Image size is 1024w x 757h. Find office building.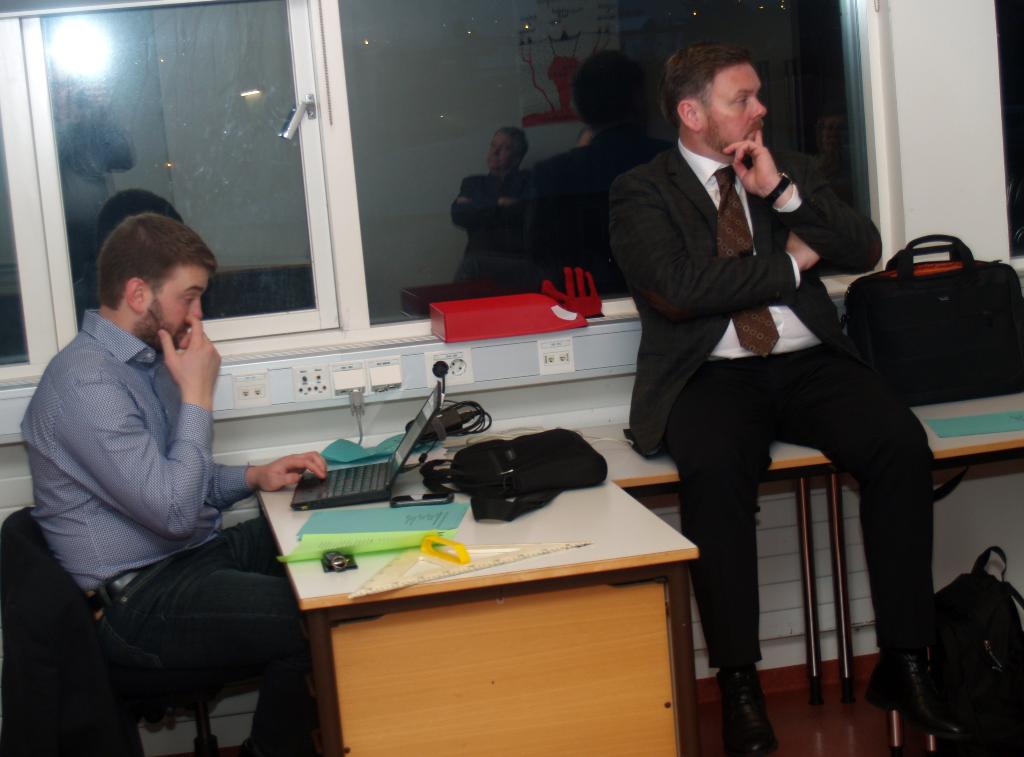
l=77, t=0, r=982, b=735.
